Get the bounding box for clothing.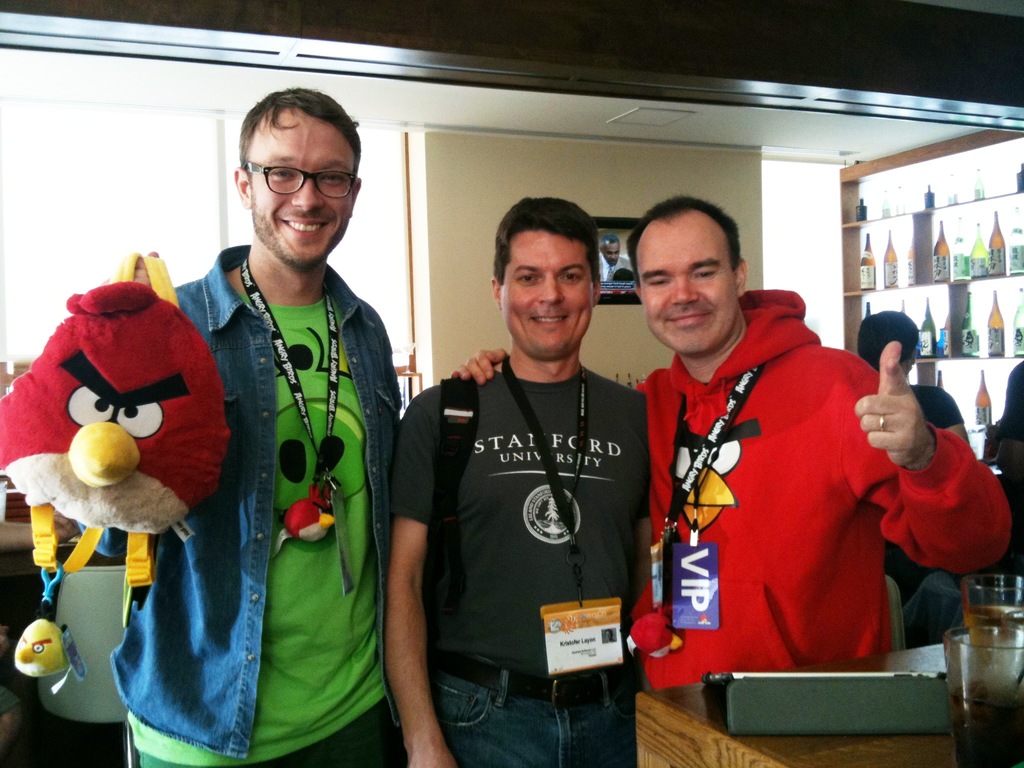
<bbox>383, 355, 661, 767</bbox>.
